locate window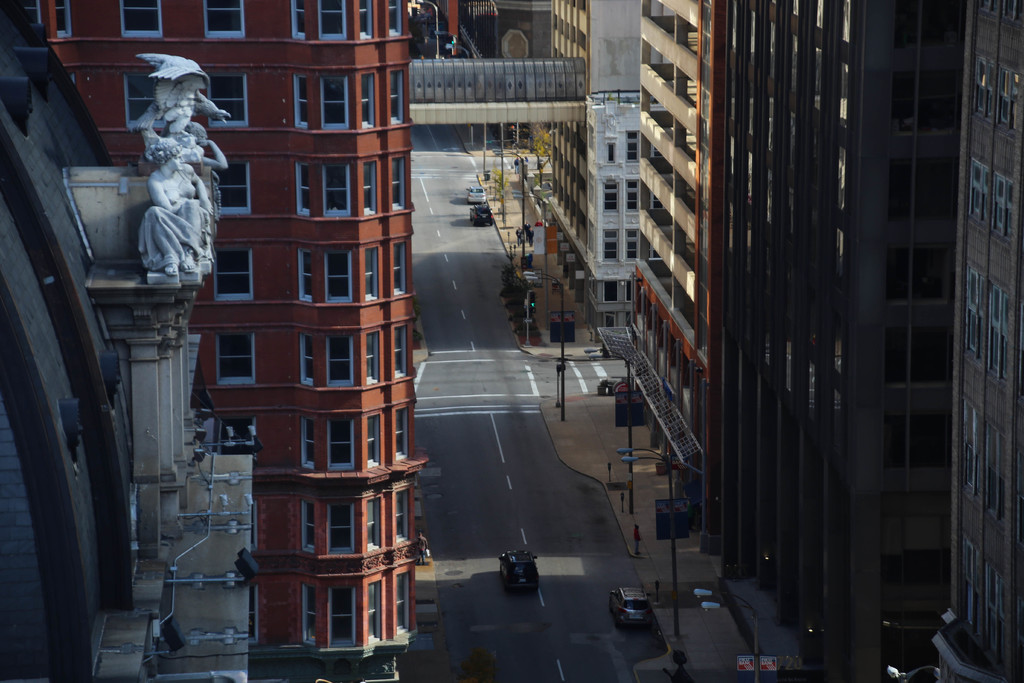
<region>965, 268, 982, 362</region>
